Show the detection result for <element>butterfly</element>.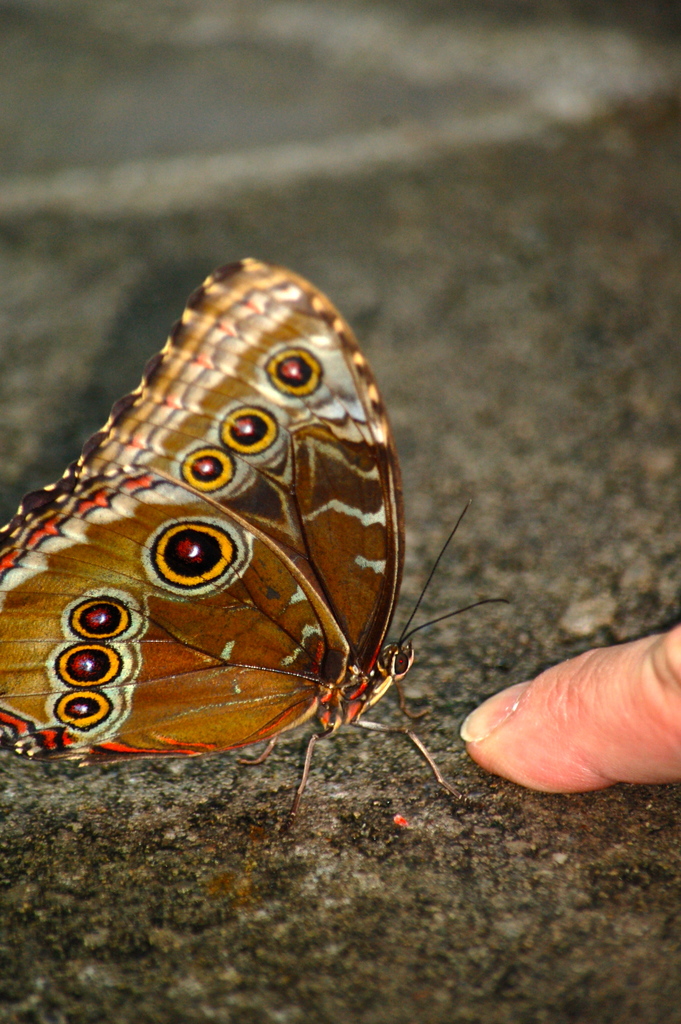
{"x1": 51, "y1": 274, "x2": 498, "y2": 847}.
